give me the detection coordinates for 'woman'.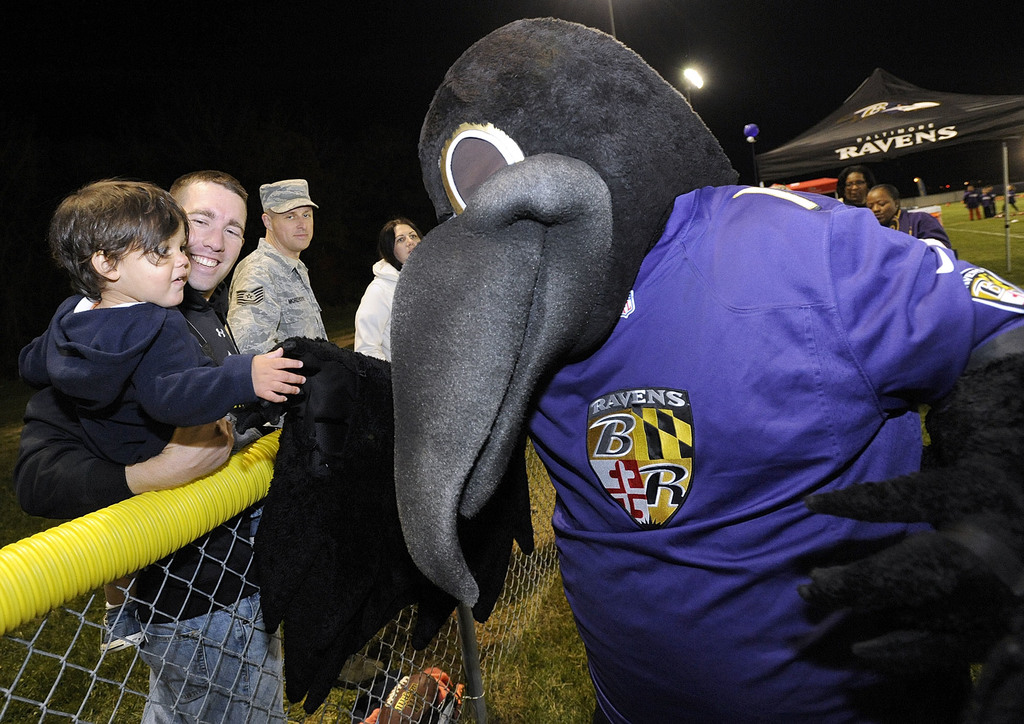
region(865, 186, 953, 252).
